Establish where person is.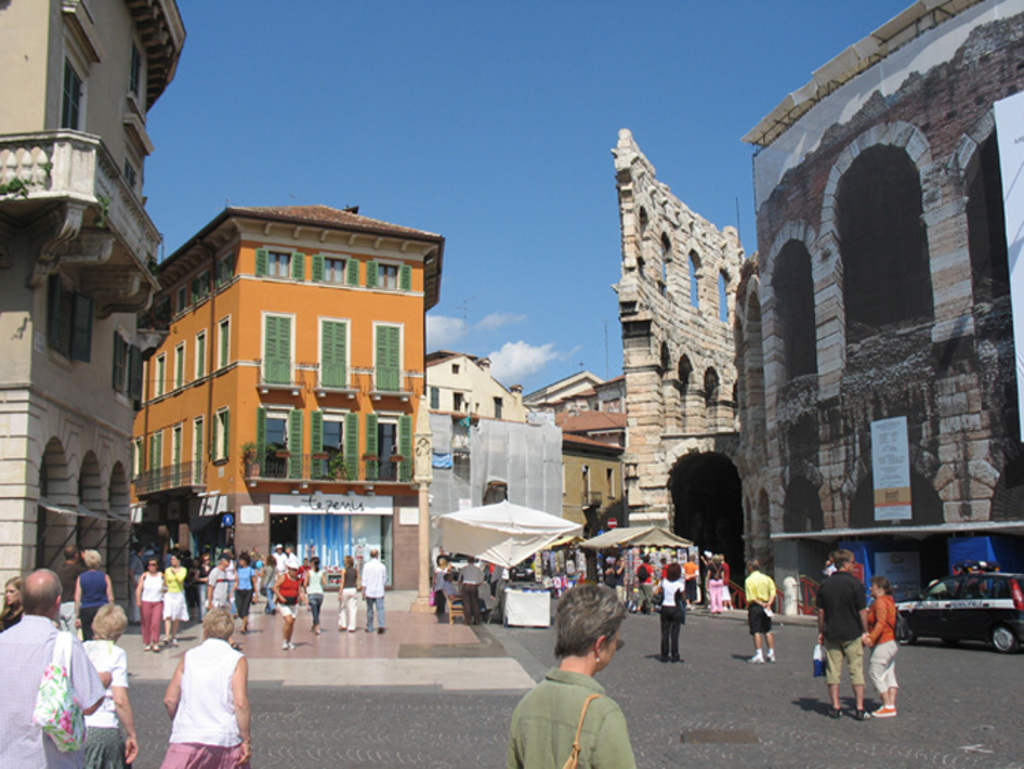
Established at Rect(137, 553, 169, 645).
